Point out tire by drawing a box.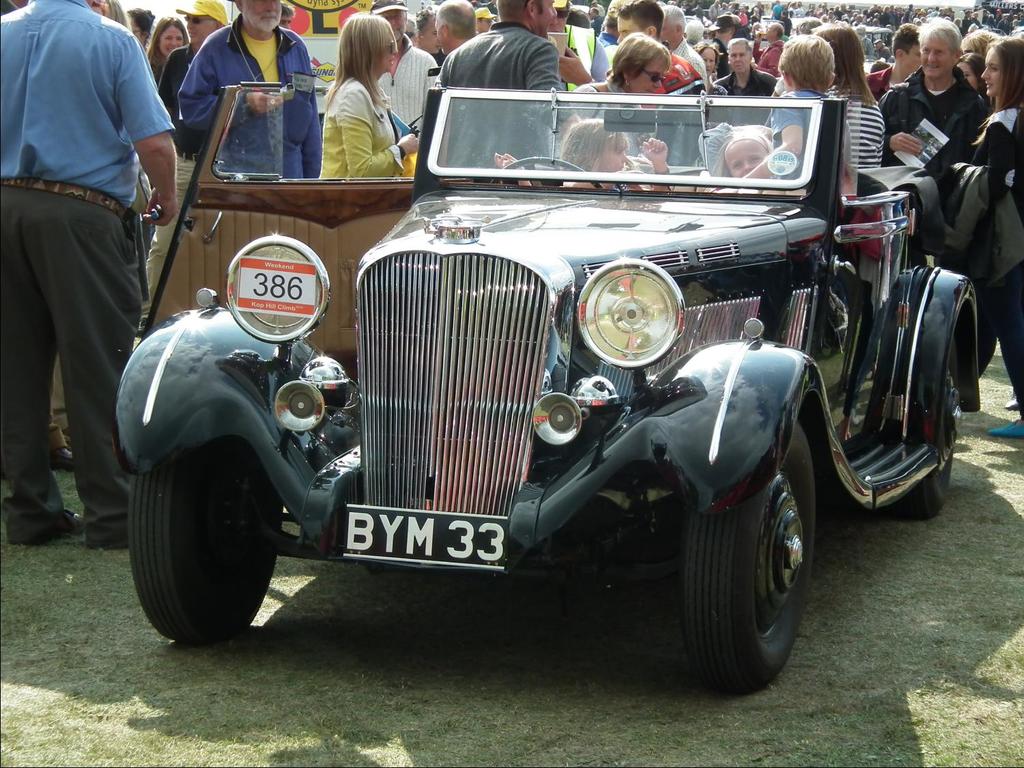
x1=127 y1=439 x2=283 y2=642.
